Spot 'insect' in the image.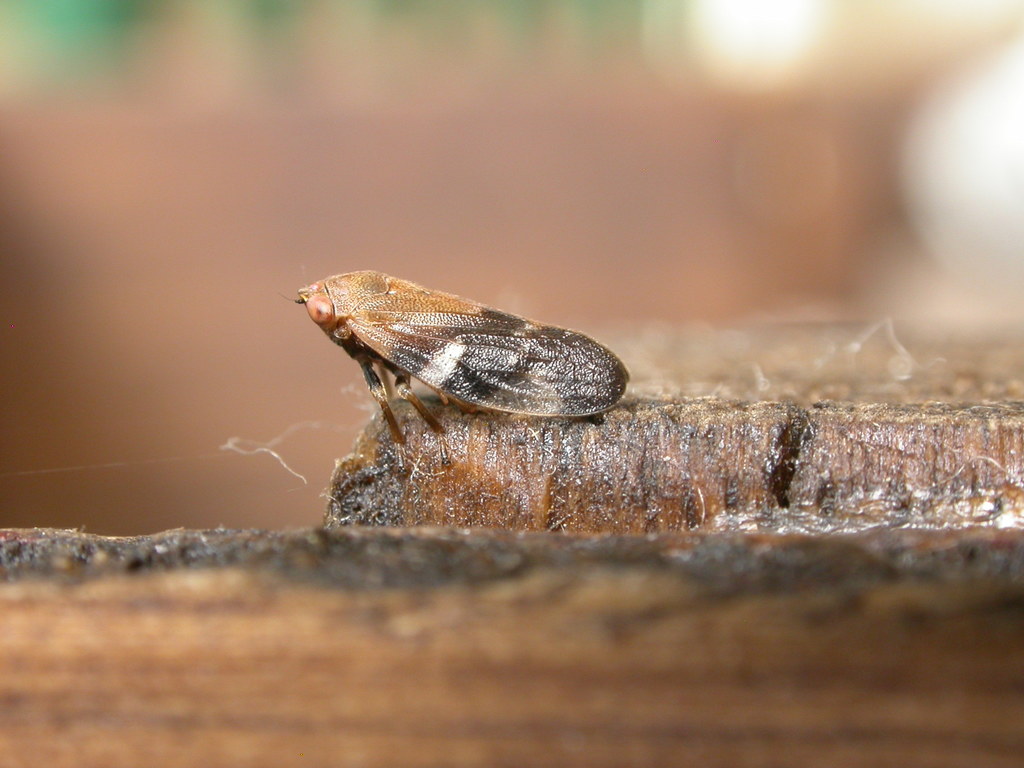
'insect' found at BBox(280, 268, 633, 445).
